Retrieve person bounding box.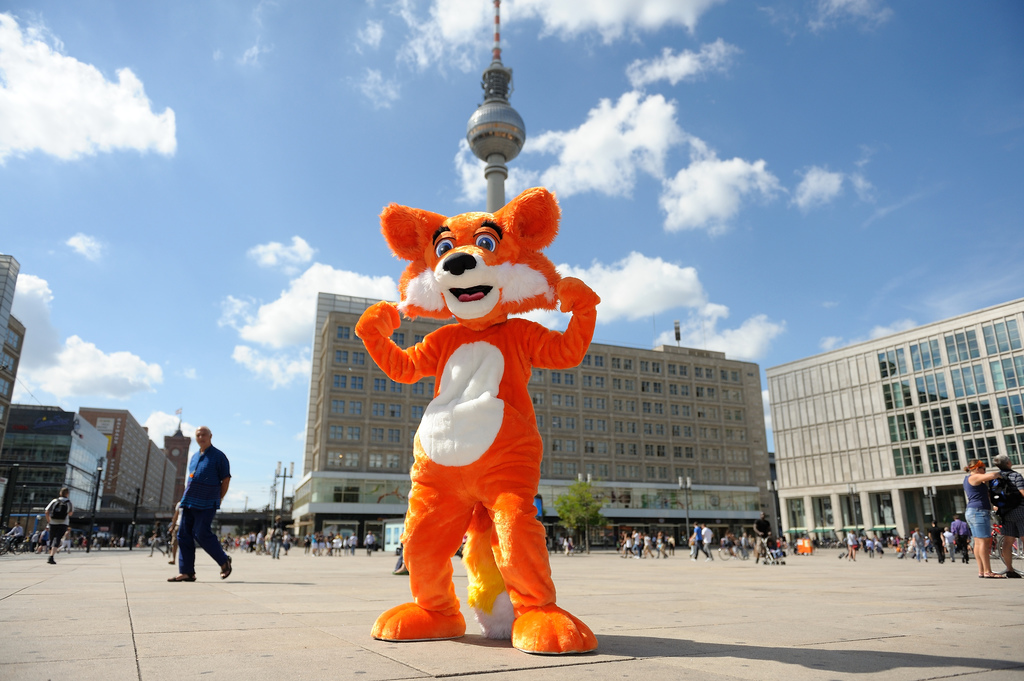
Bounding box: left=844, top=449, right=1023, bottom=584.
